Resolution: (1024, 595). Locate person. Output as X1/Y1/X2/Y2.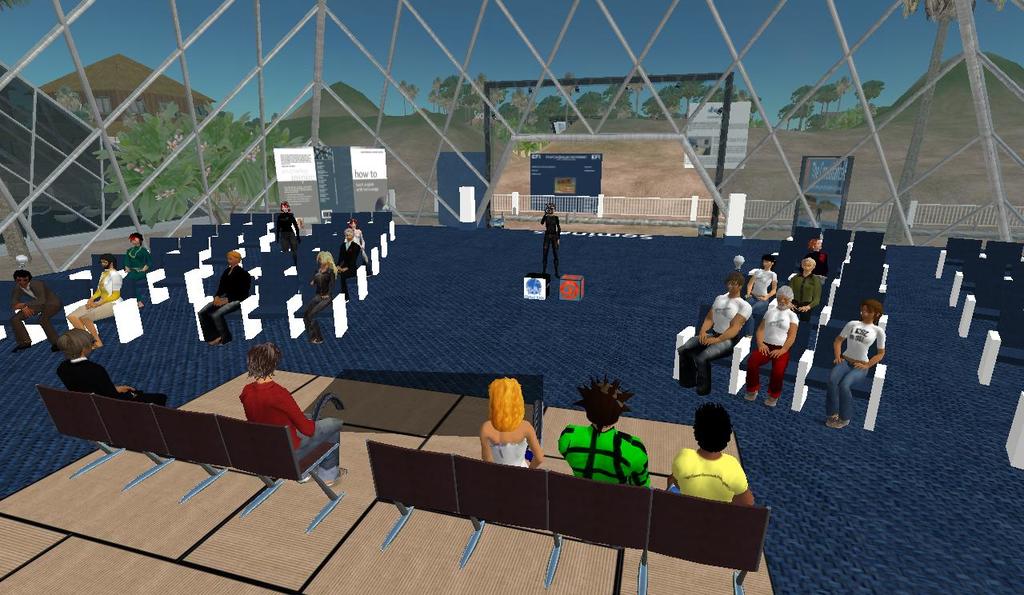
204/243/262/350.
